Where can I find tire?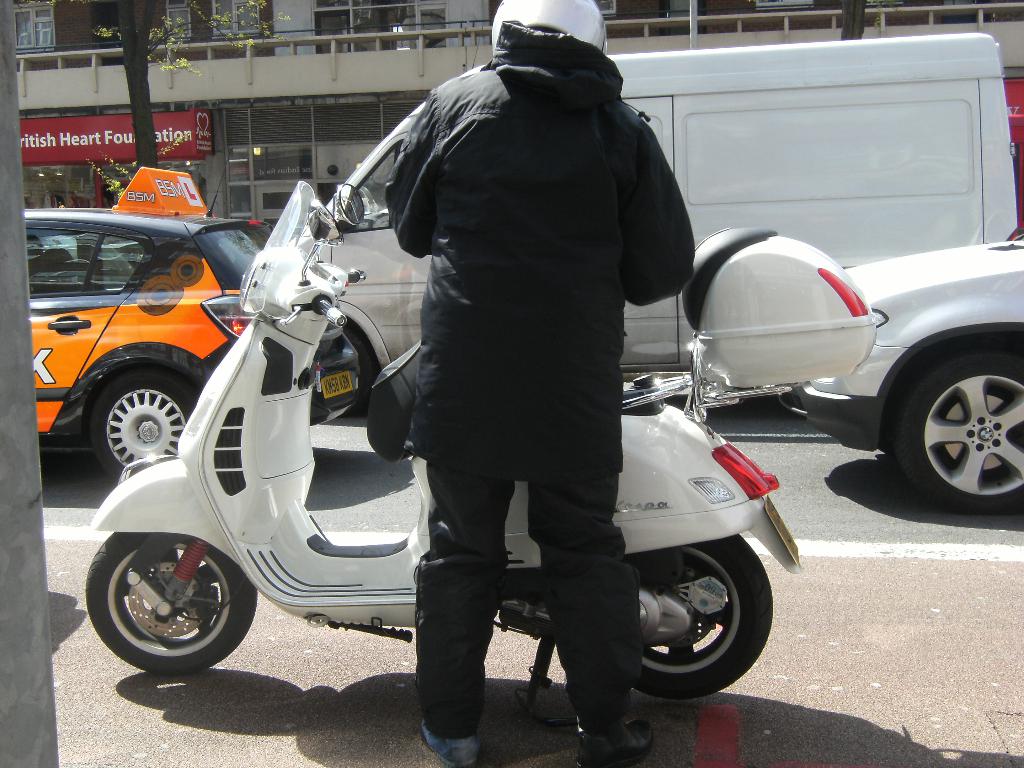
You can find it at x1=344, y1=328, x2=374, y2=420.
